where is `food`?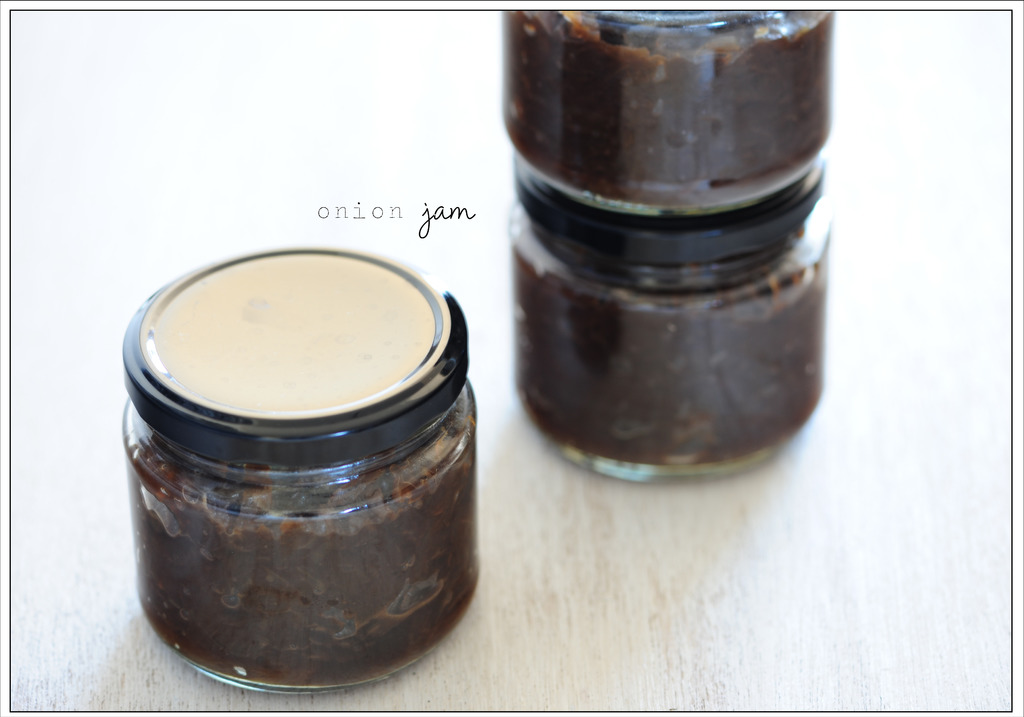
region(509, 209, 828, 469).
